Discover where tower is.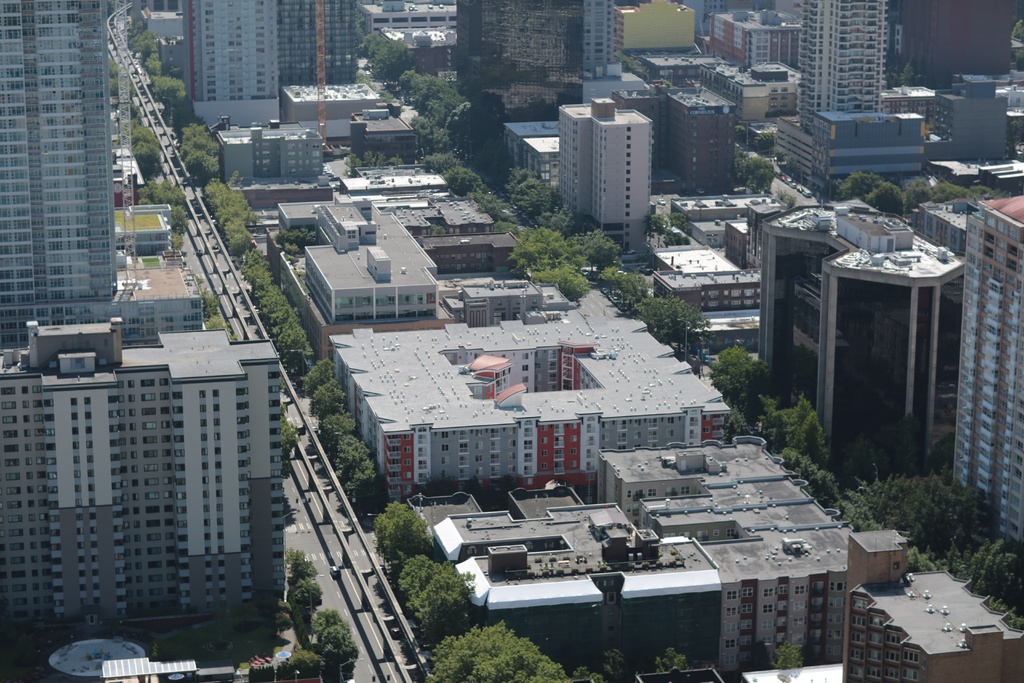
Discovered at BBox(840, 569, 1019, 682).
